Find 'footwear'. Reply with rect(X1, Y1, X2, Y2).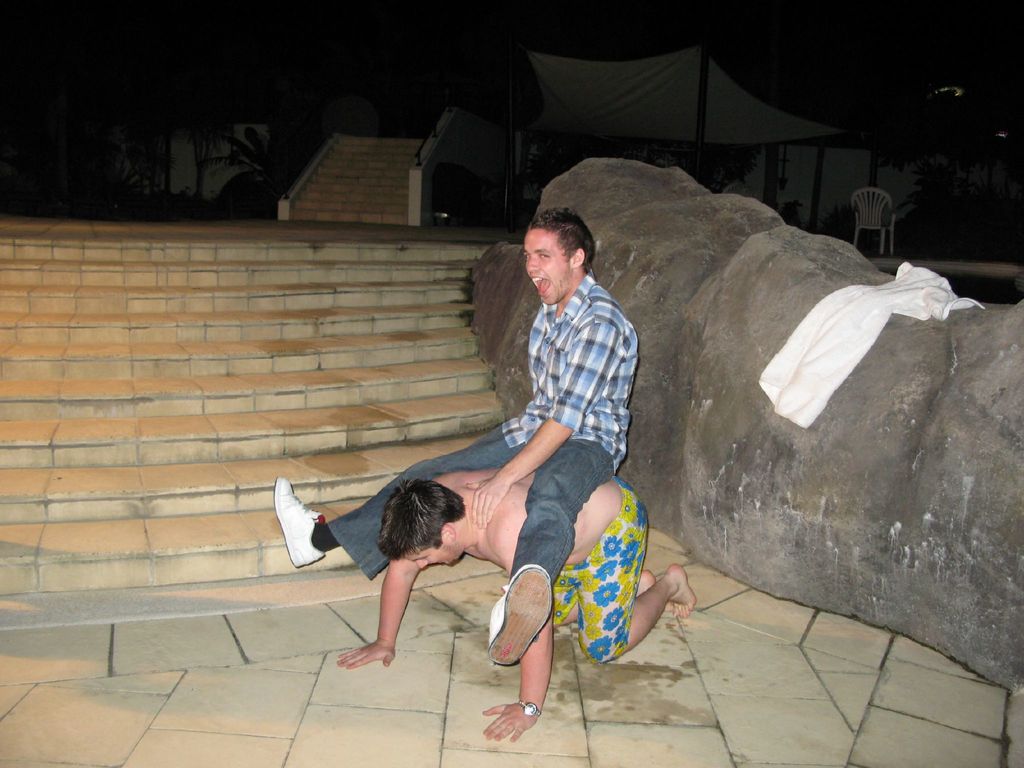
rect(488, 561, 554, 668).
